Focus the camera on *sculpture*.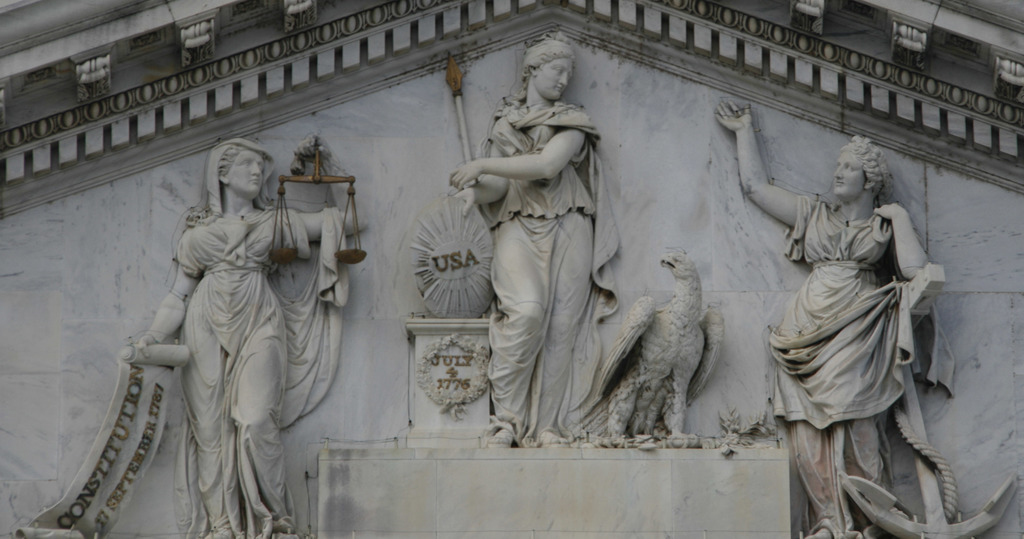
Focus region: [left=121, top=137, right=366, bottom=538].
